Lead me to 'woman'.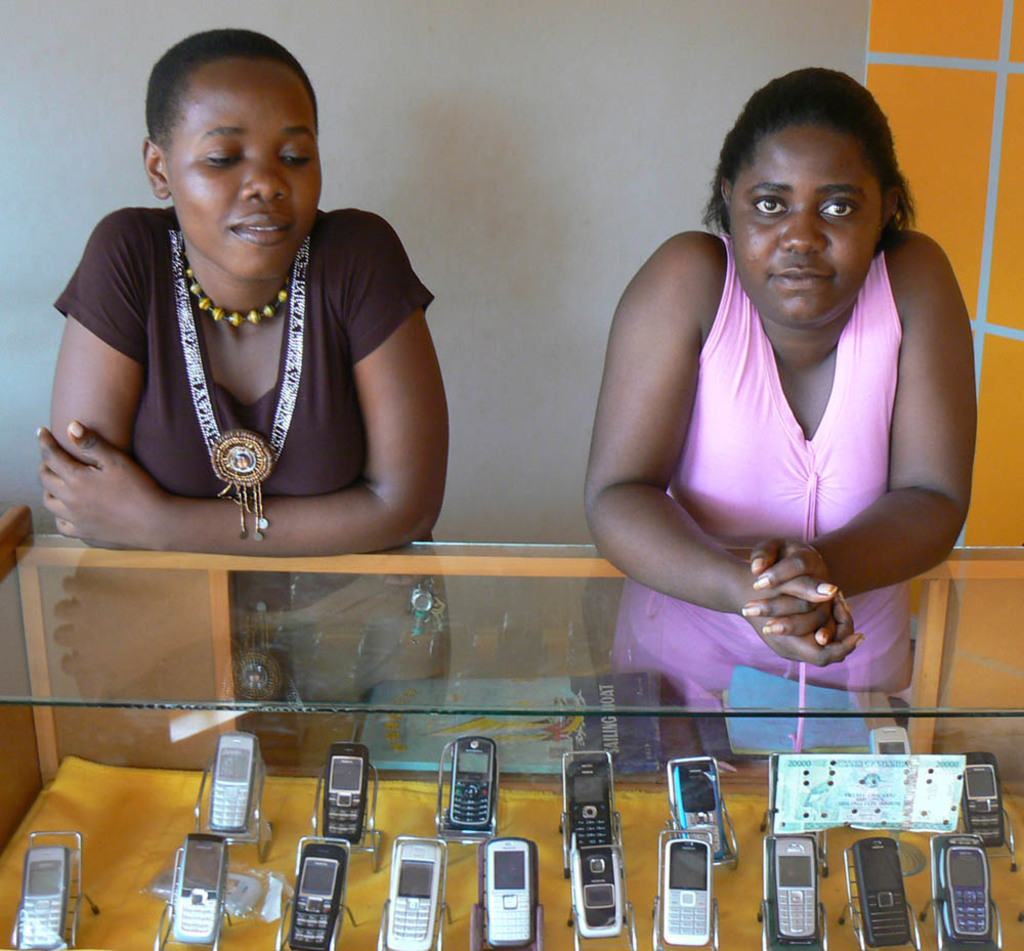
Lead to 31:35:471:598.
